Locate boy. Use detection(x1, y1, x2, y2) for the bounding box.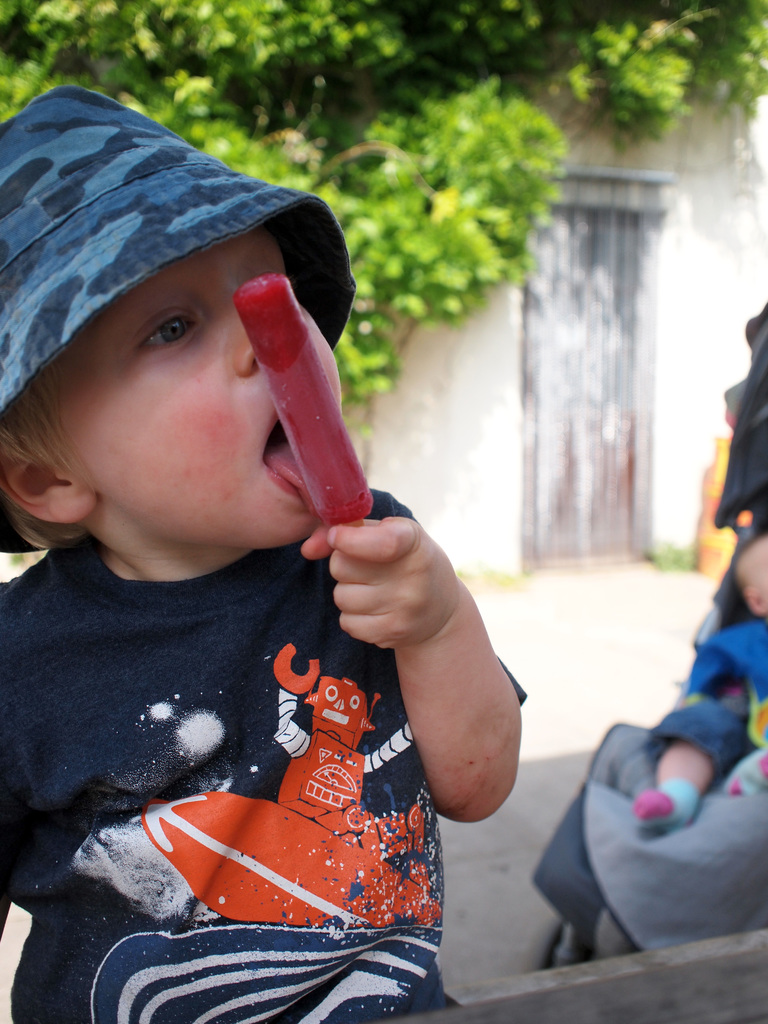
detection(3, 77, 523, 1023).
